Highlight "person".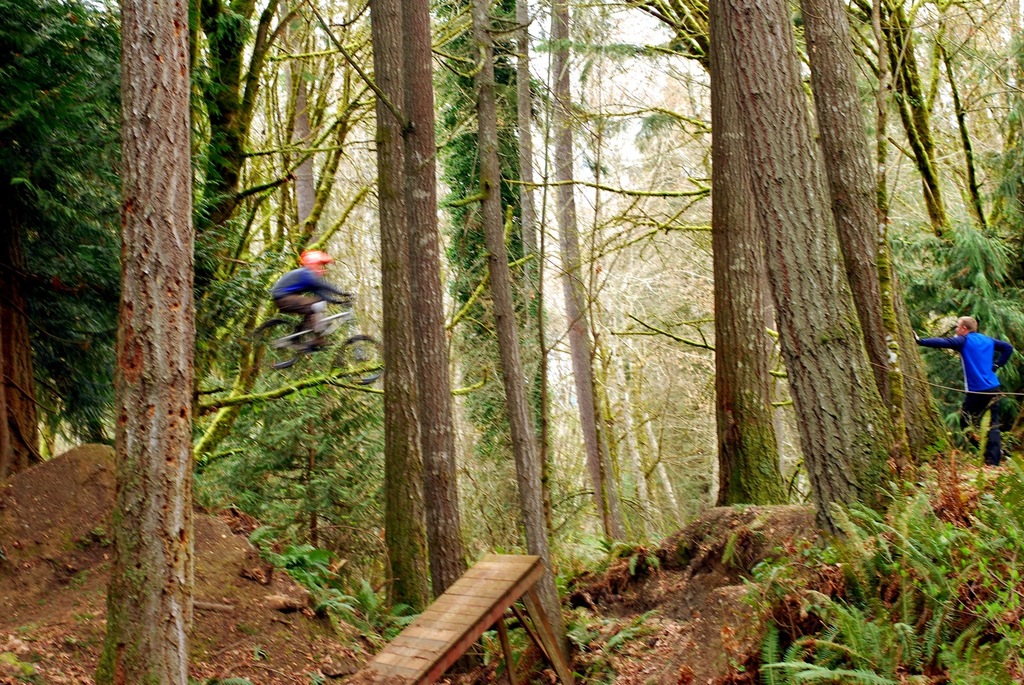
Highlighted region: <region>268, 245, 348, 354</region>.
